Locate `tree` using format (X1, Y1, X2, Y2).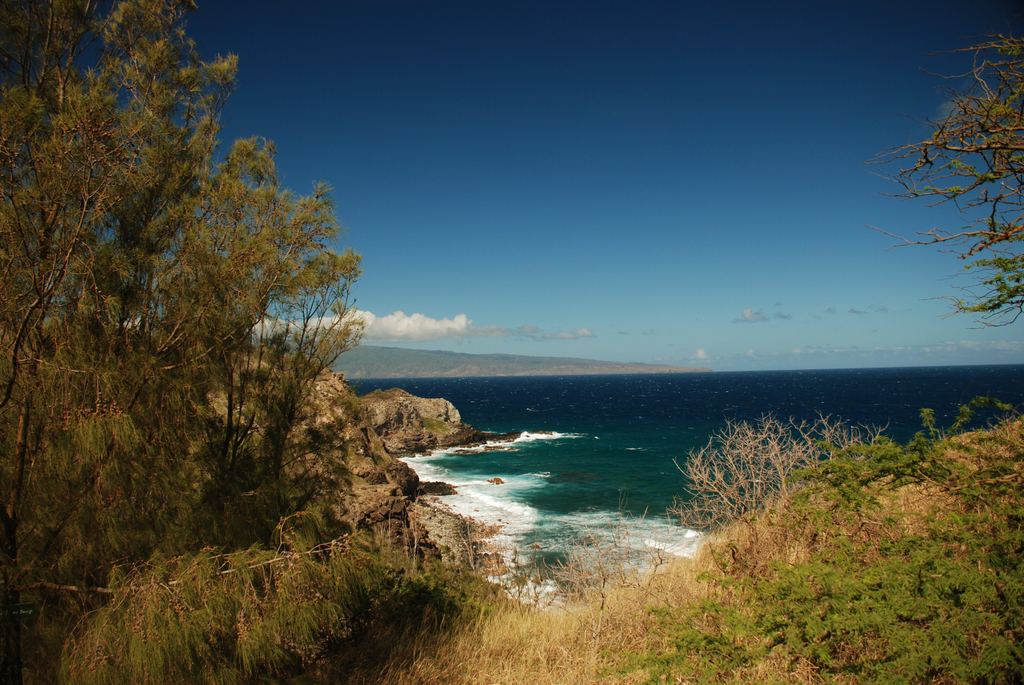
(870, 33, 1019, 360).
